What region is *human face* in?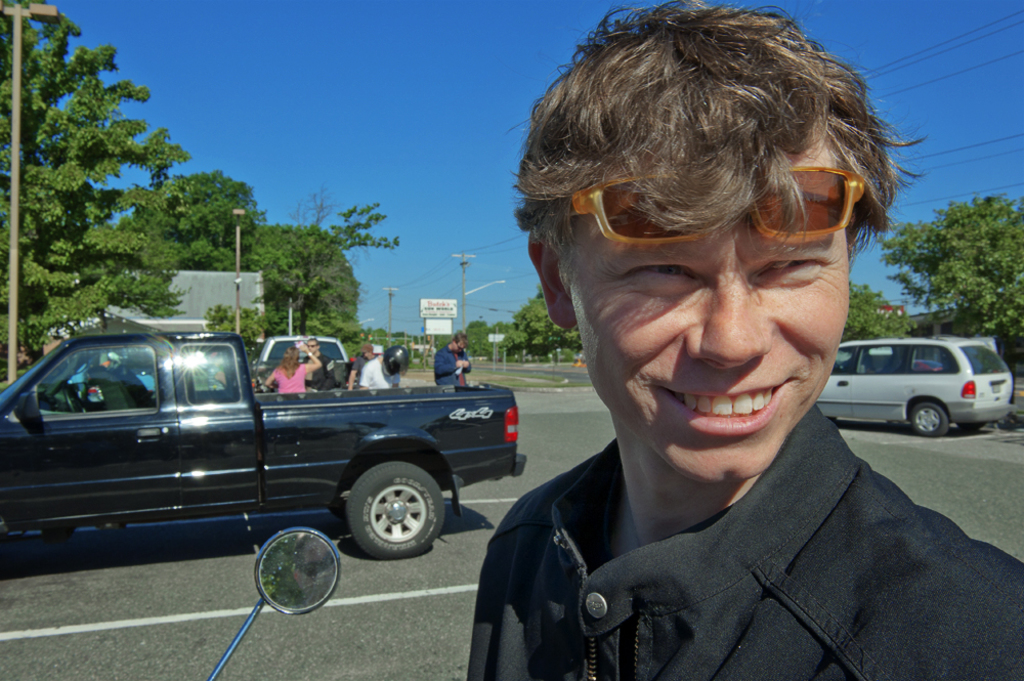
561 143 847 473.
